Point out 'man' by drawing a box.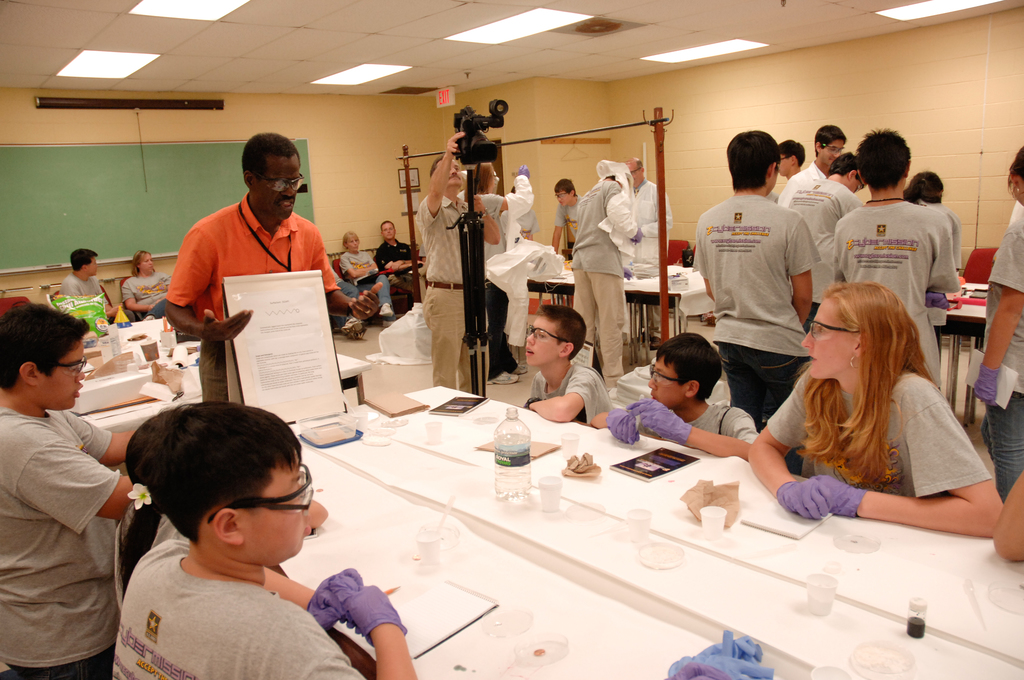
(x1=620, y1=155, x2=674, y2=343).
